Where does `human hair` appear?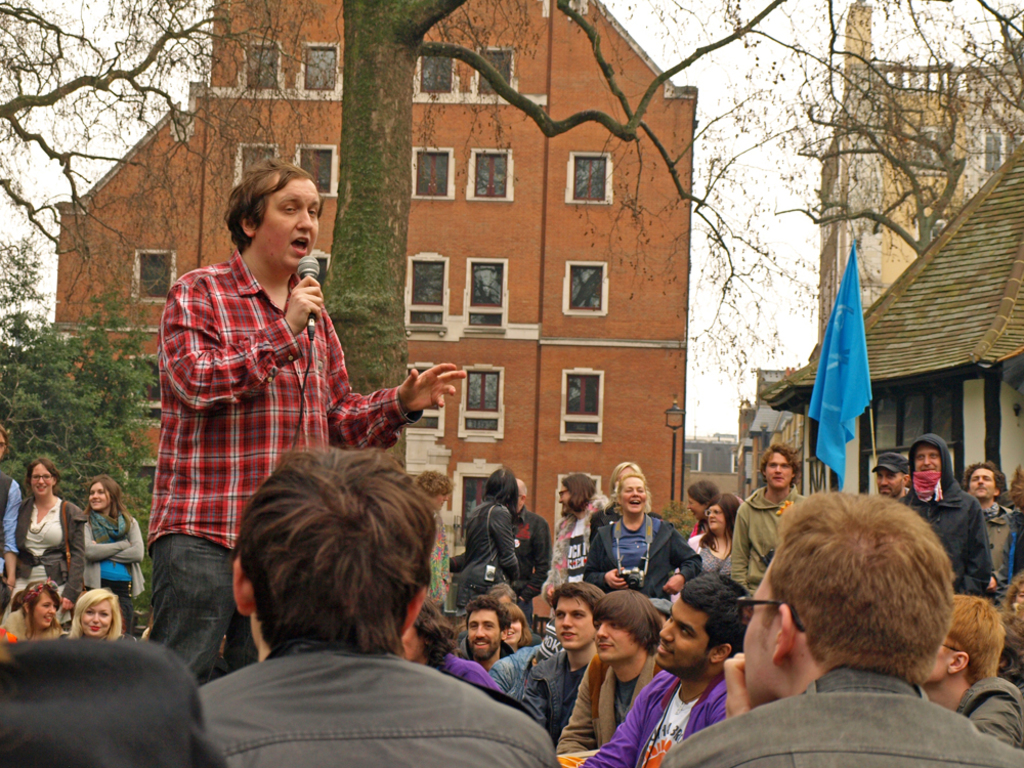
Appears at (559, 472, 599, 519).
